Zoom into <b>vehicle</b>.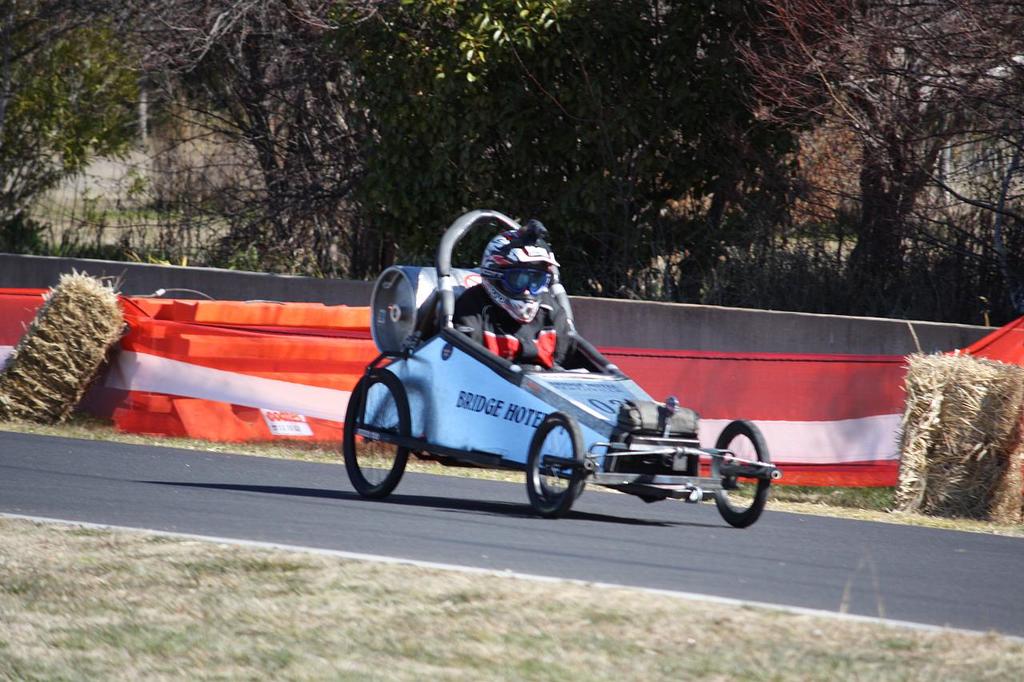
Zoom target: bbox(338, 271, 771, 531).
